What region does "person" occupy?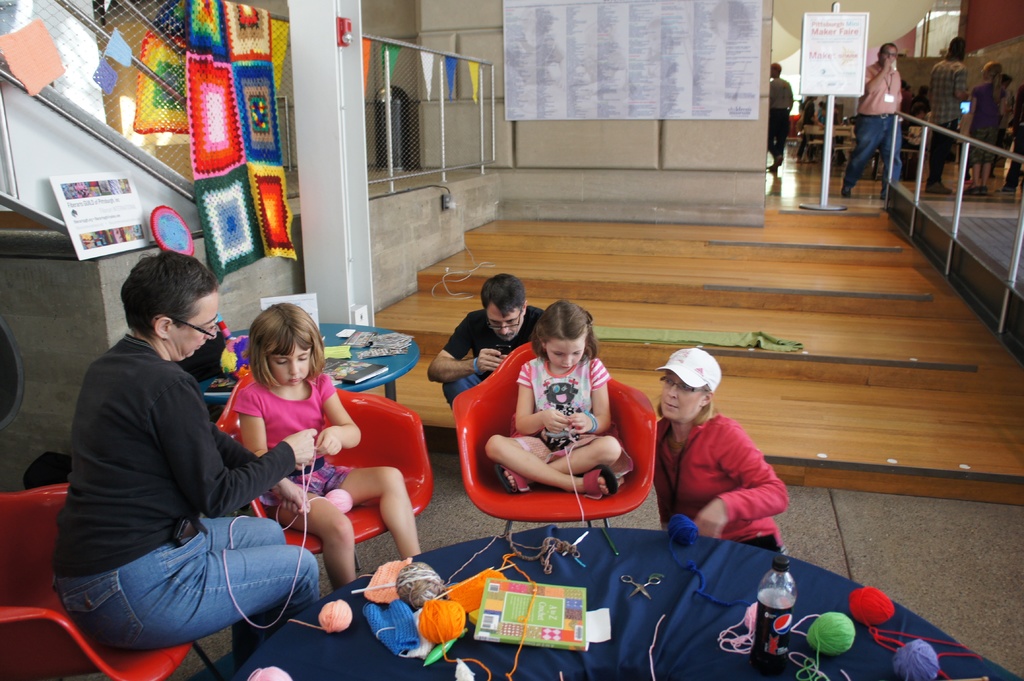
[1002,88,1023,201].
